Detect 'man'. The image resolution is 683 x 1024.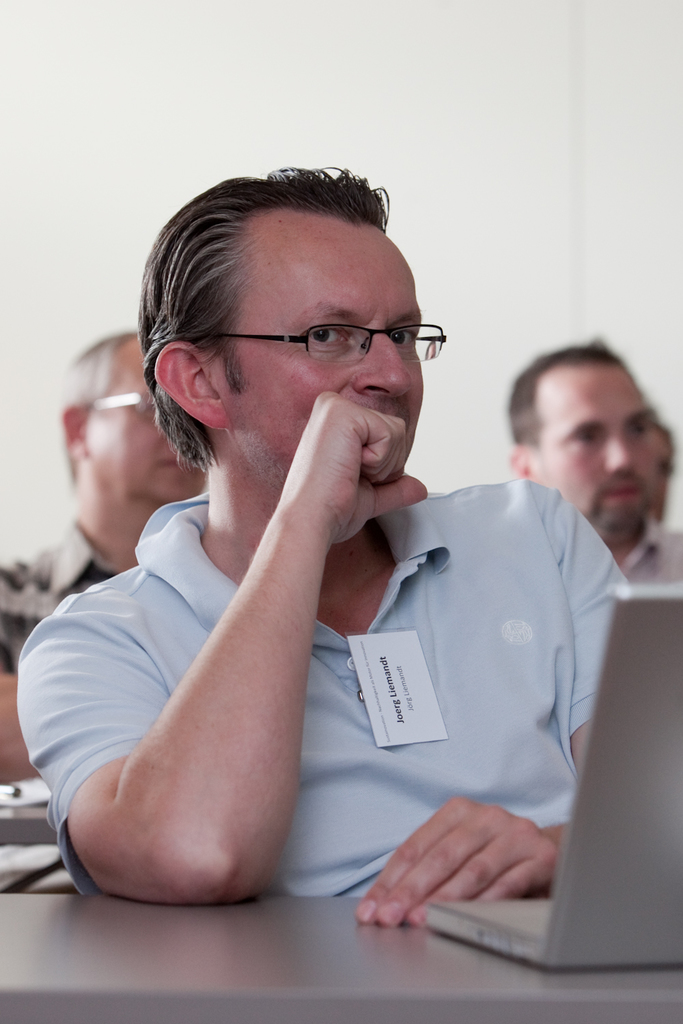
region(67, 193, 657, 948).
